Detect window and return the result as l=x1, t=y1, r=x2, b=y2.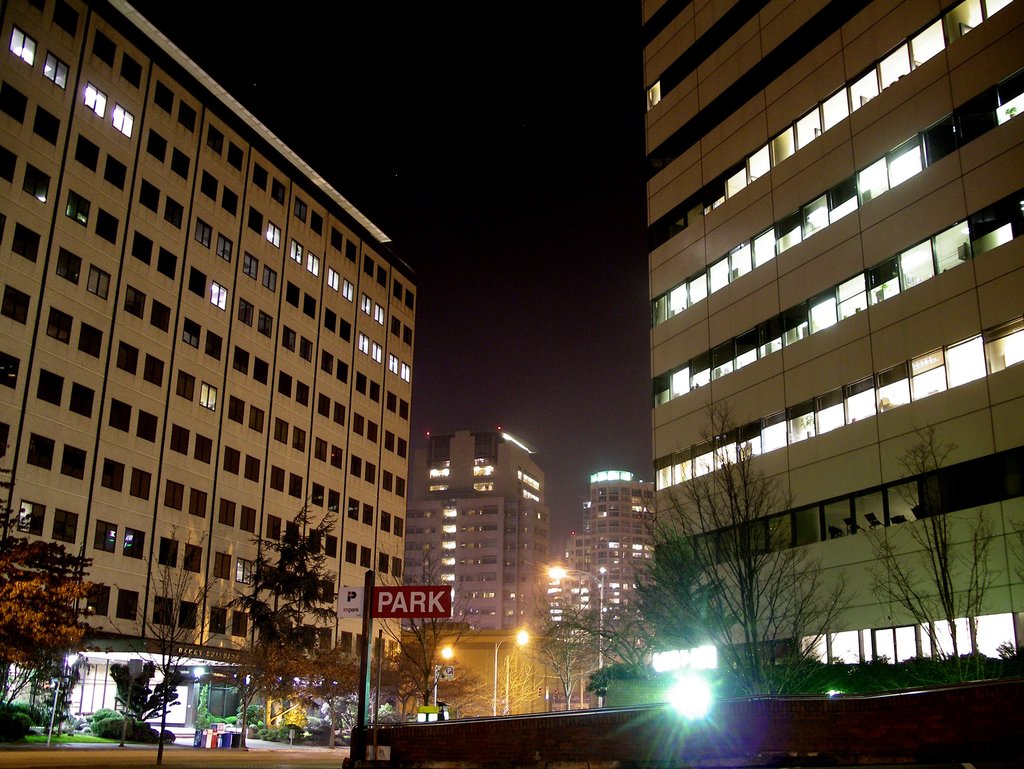
l=370, t=340, r=384, b=360.
